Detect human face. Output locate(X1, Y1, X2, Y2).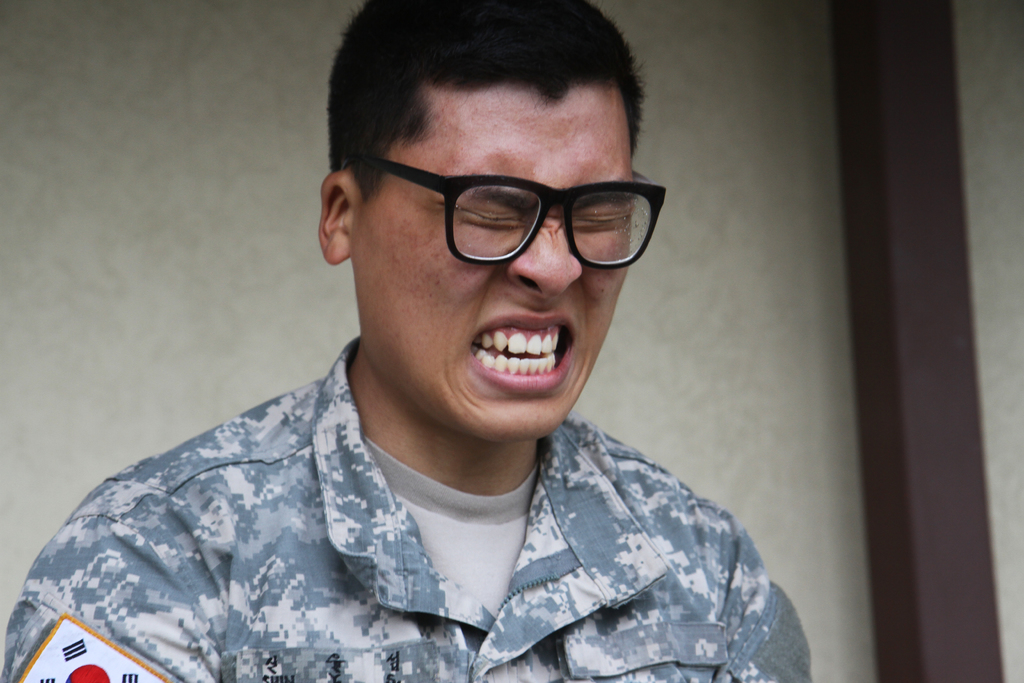
locate(354, 83, 637, 447).
